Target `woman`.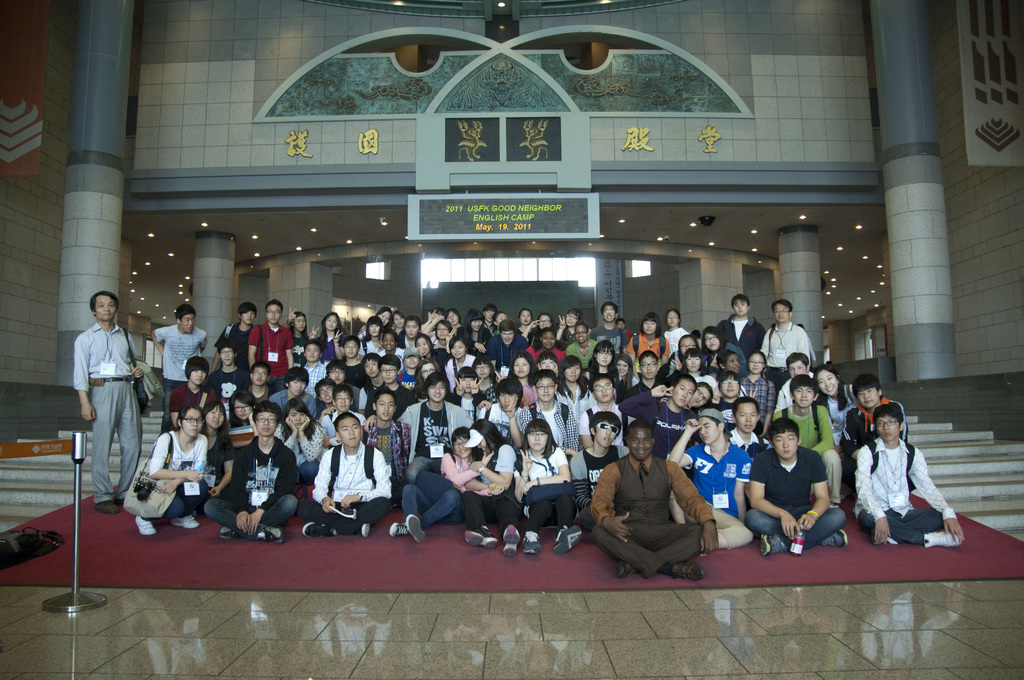
Target region: bbox=(399, 316, 423, 345).
